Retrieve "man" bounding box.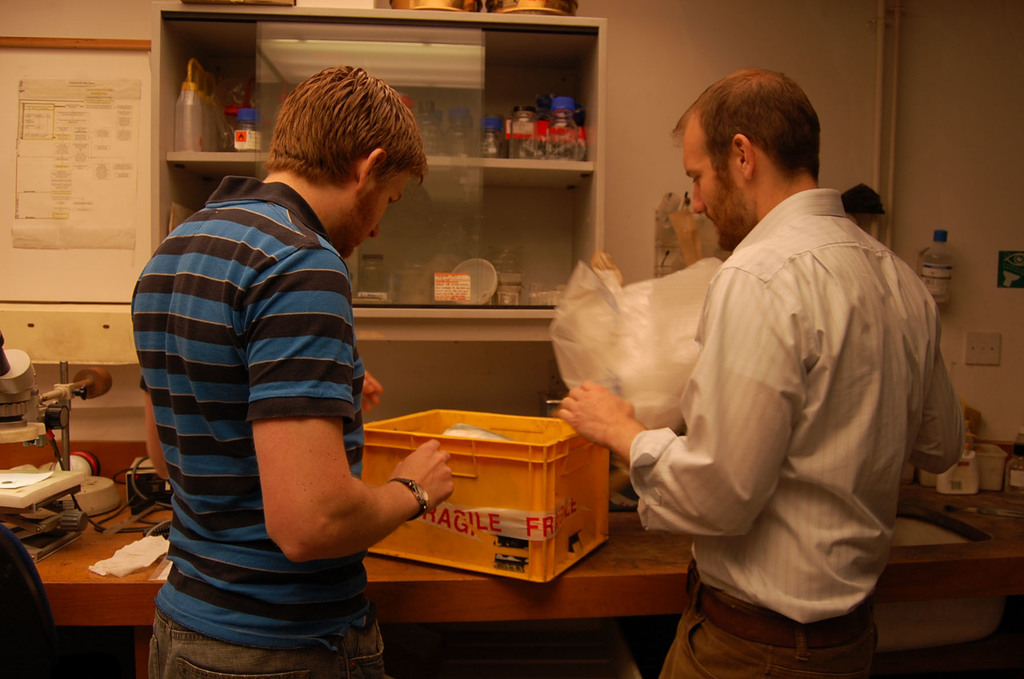
Bounding box: pyautogui.locateOnScreen(129, 62, 451, 678).
